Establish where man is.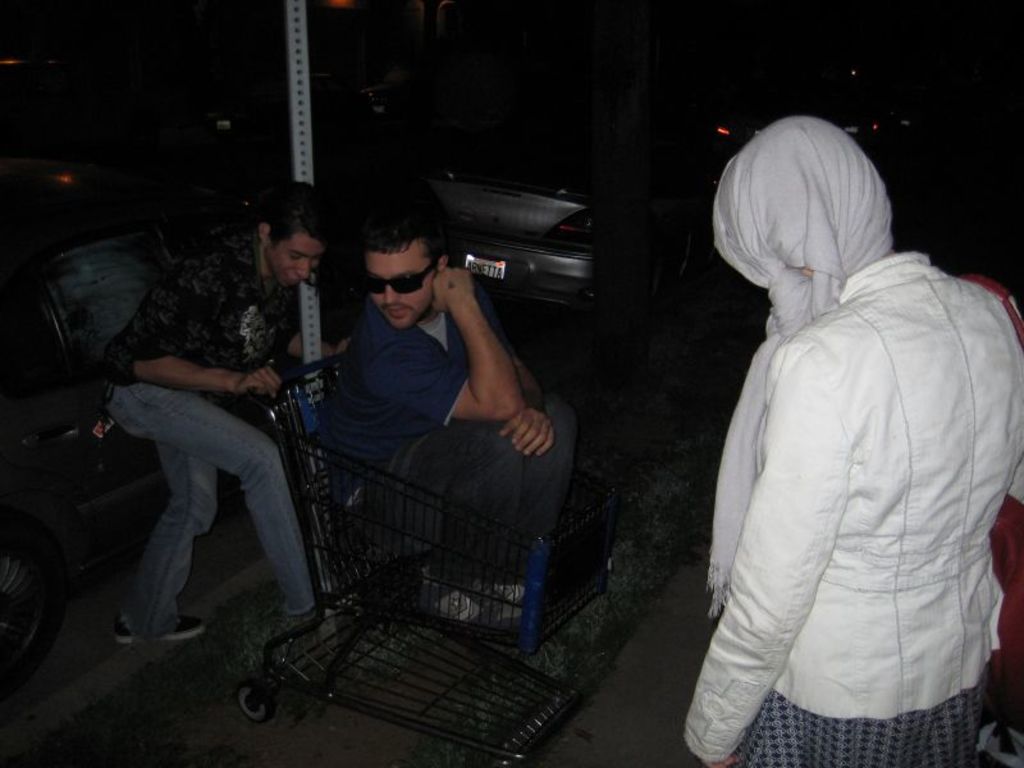
Established at <box>692,90,991,767</box>.
